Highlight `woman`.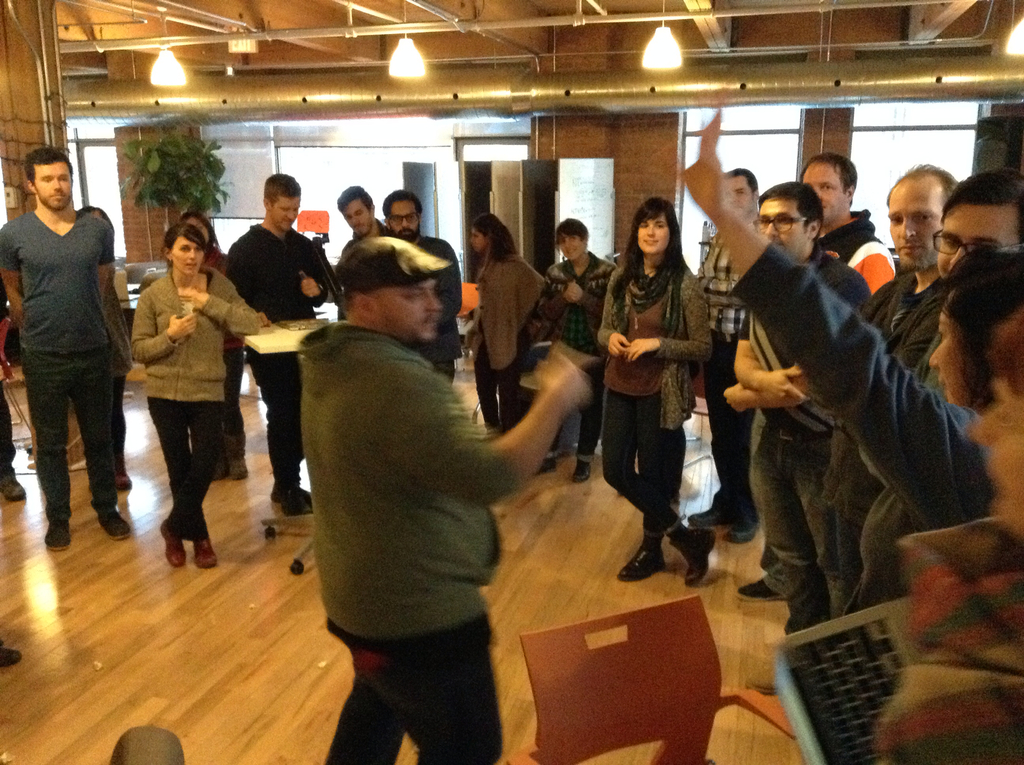
Highlighted region: Rect(839, 242, 1023, 623).
